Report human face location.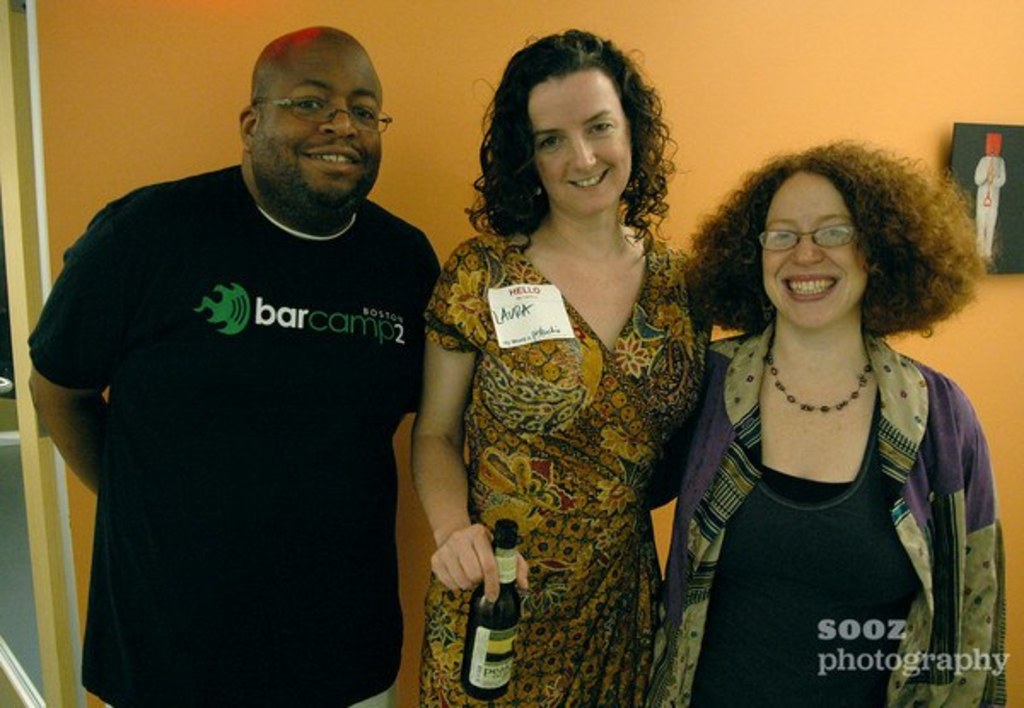
Report: 249, 41, 387, 215.
